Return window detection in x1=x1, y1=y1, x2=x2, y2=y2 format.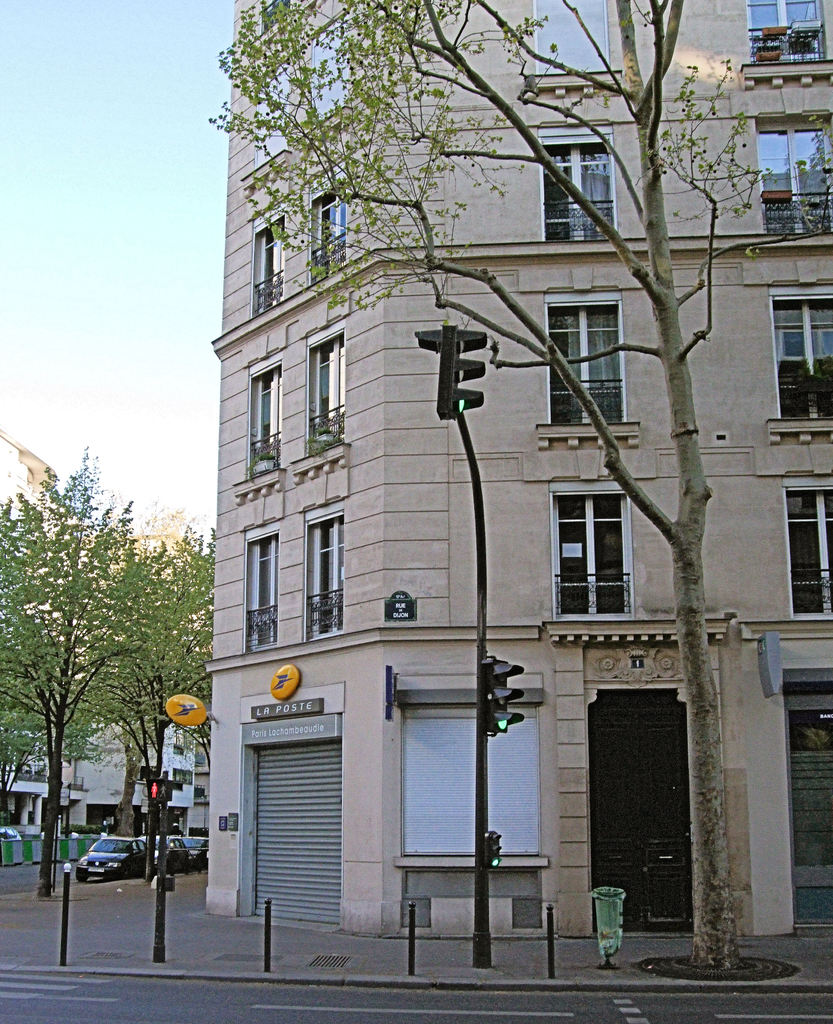
x1=238, y1=522, x2=272, y2=650.
